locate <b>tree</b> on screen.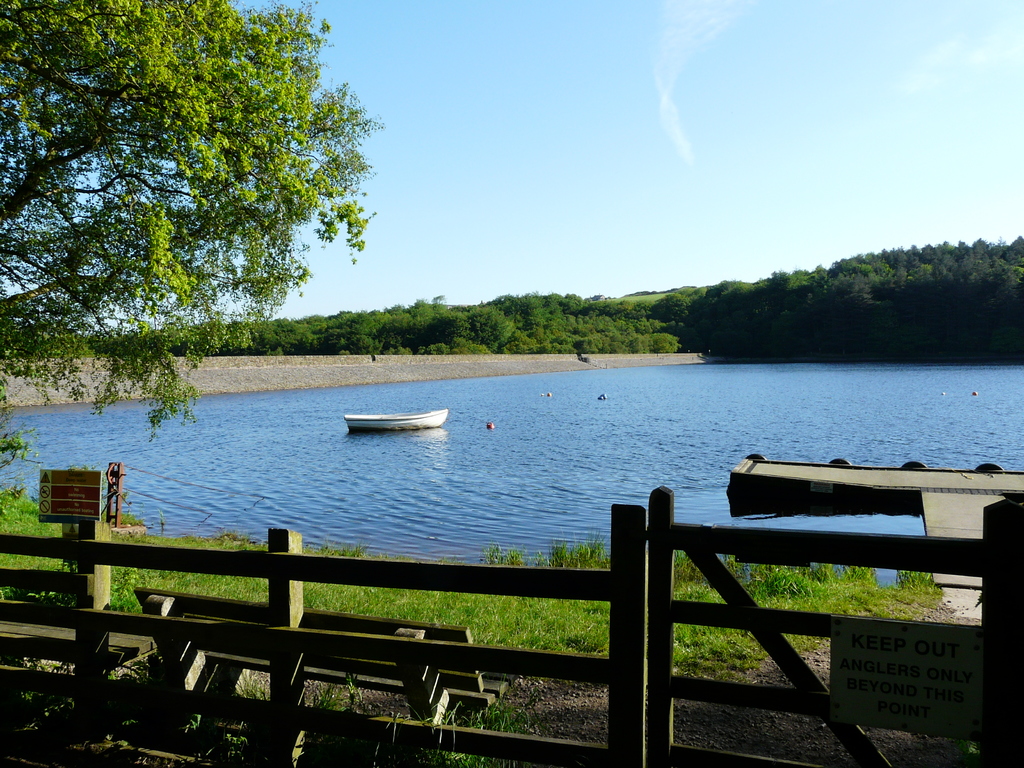
On screen at [x1=945, y1=265, x2=962, y2=327].
